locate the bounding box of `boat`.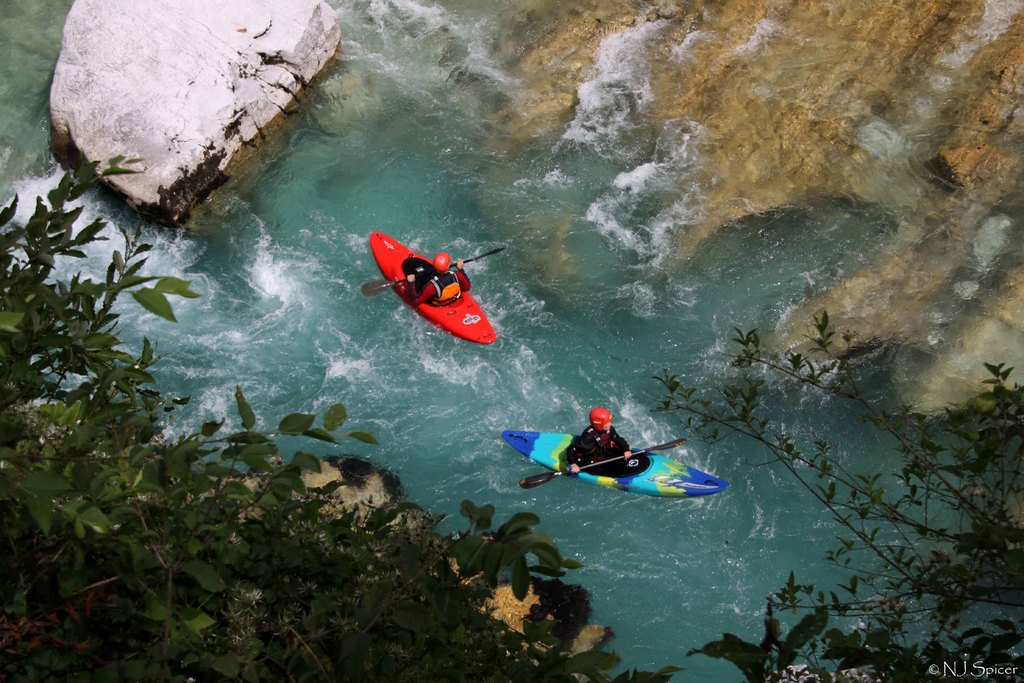
Bounding box: box=[345, 236, 507, 351].
